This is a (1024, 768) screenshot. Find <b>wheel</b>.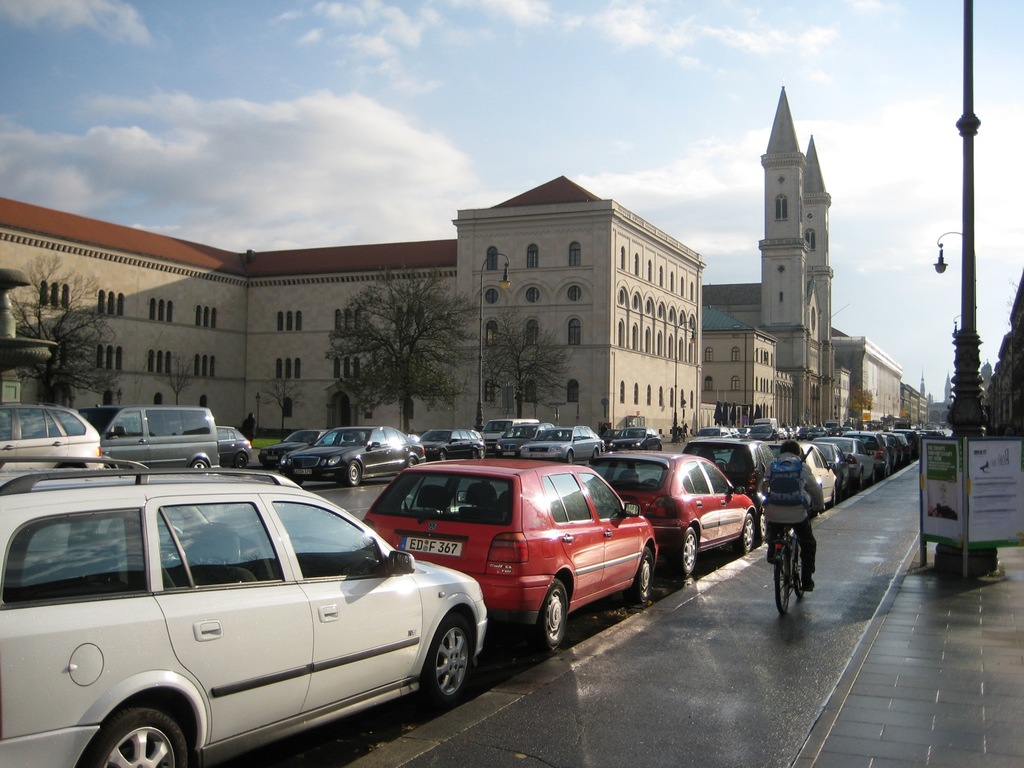
Bounding box: bbox=[714, 458, 727, 468].
